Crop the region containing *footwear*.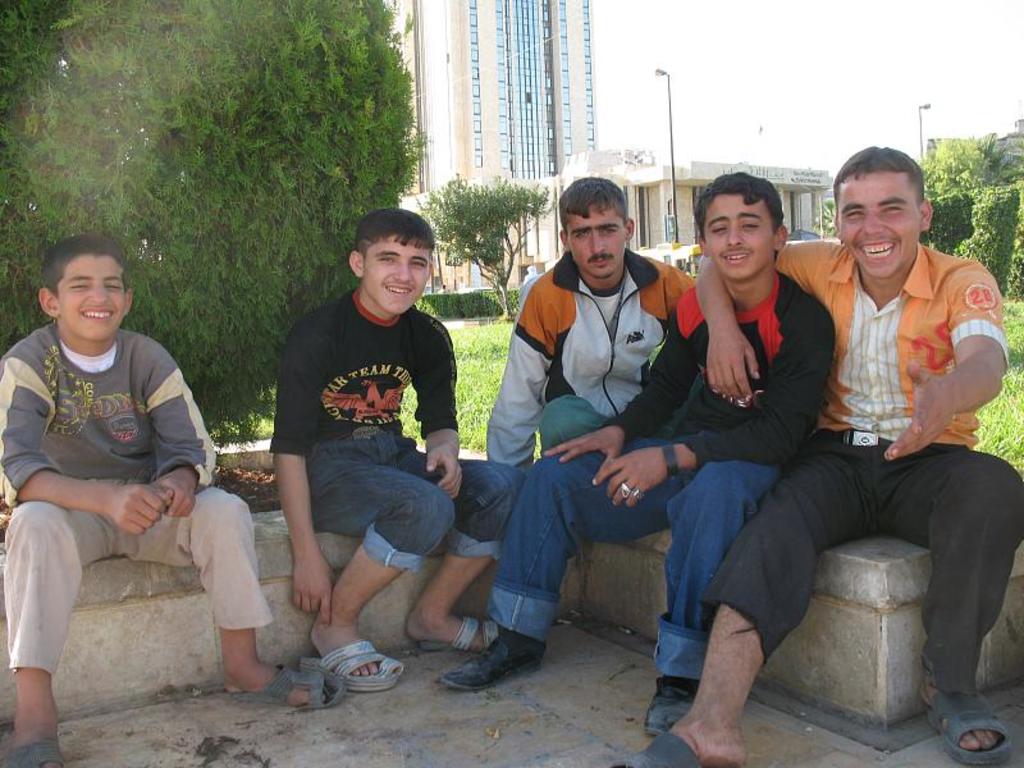
Crop region: [301,639,408,690].
